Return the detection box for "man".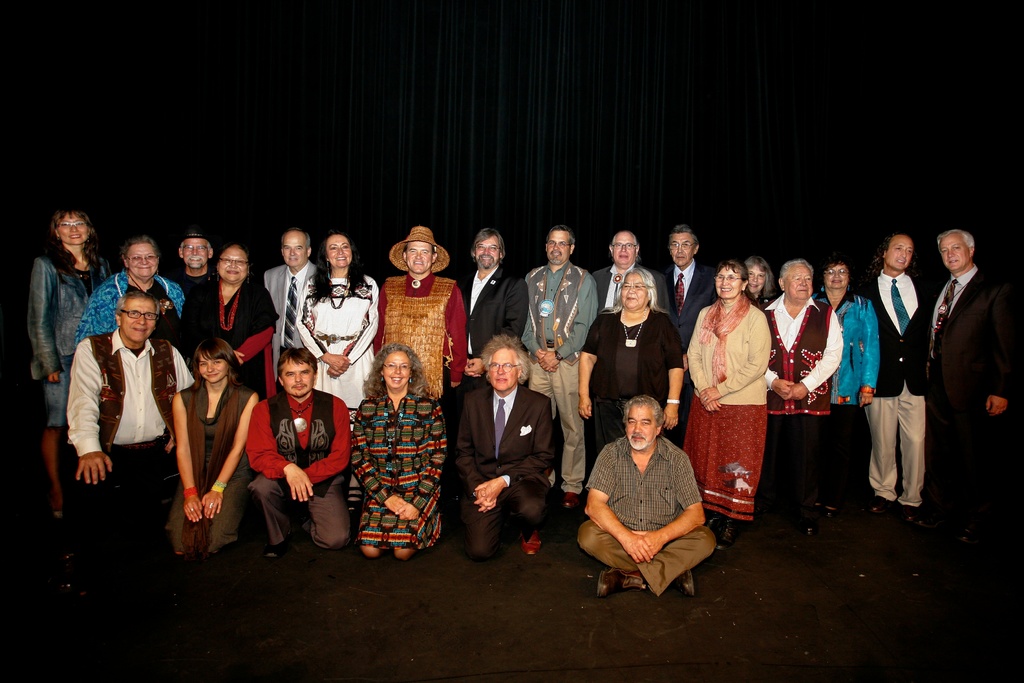
63,292,195,599.
